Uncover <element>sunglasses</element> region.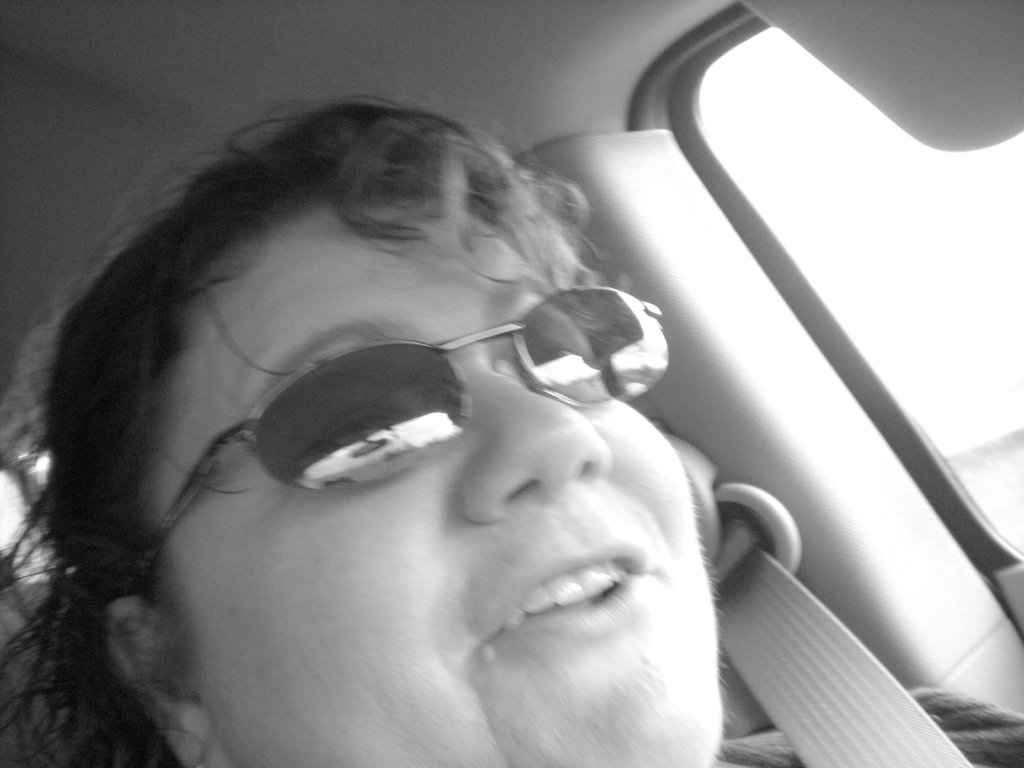
Uncovered: box=[150, 262, 703, 545].
